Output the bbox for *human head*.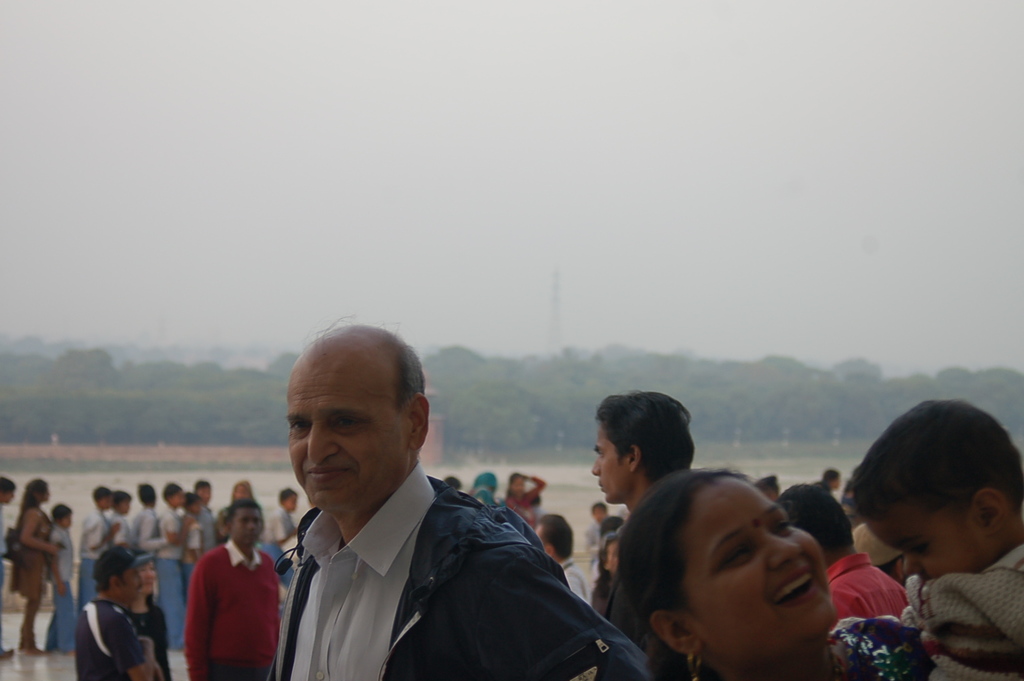
<bbox>0, 473, 18, 509</bbox>.
